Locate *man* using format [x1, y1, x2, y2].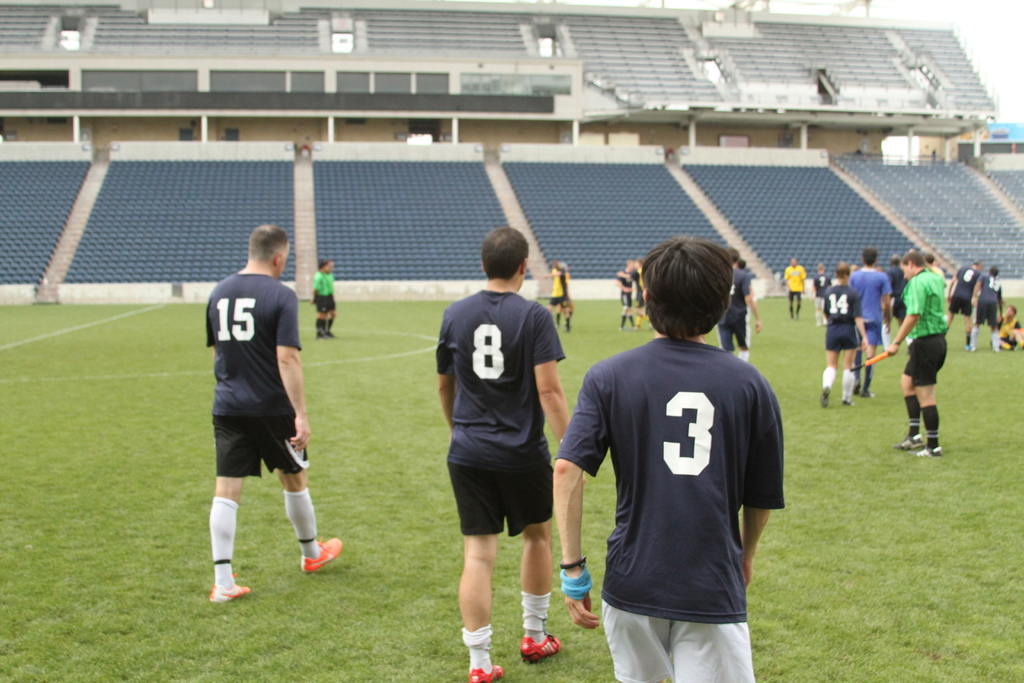
[439, 221, 560, 678].
